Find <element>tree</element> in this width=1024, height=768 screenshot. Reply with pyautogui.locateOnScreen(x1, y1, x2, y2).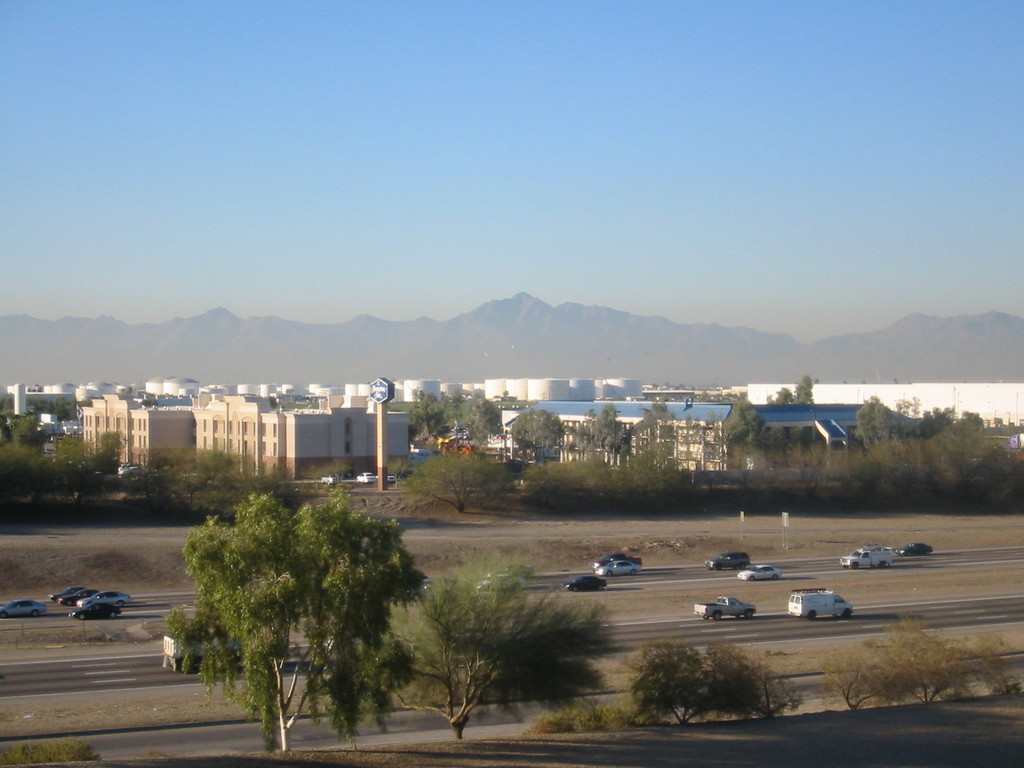
pyautogui.locateOnScreen(805, 627, 1023, 721).
